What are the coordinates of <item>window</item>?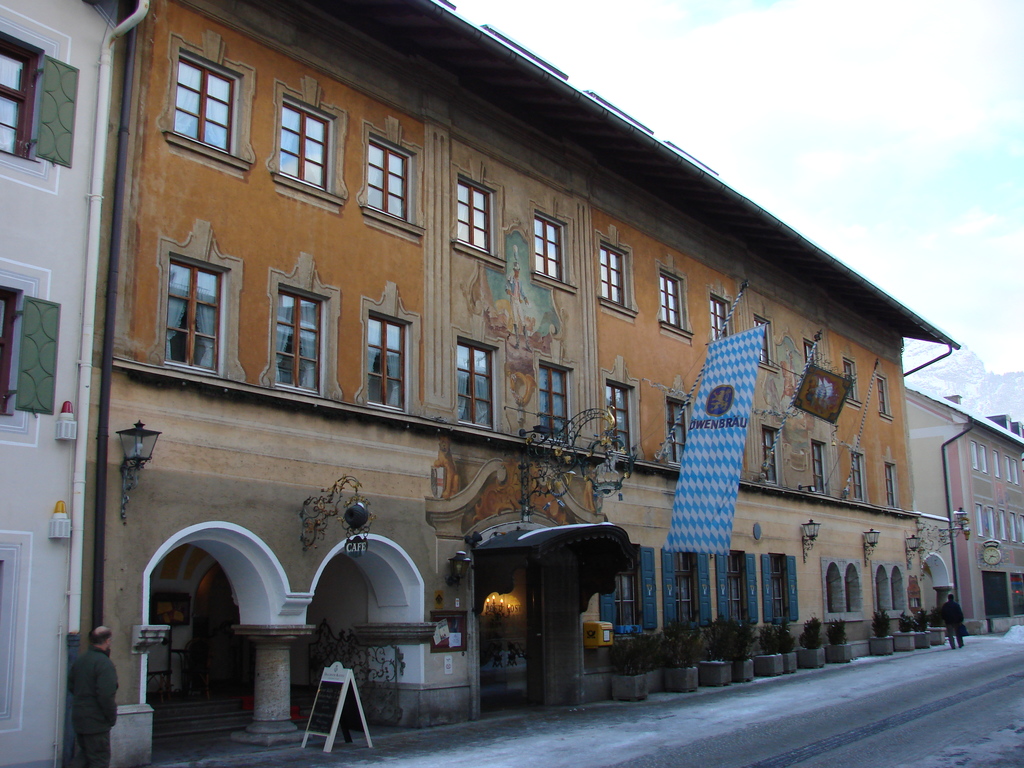
{"left": 453, "top": 328, "right": 509, "bottom": 435}.
